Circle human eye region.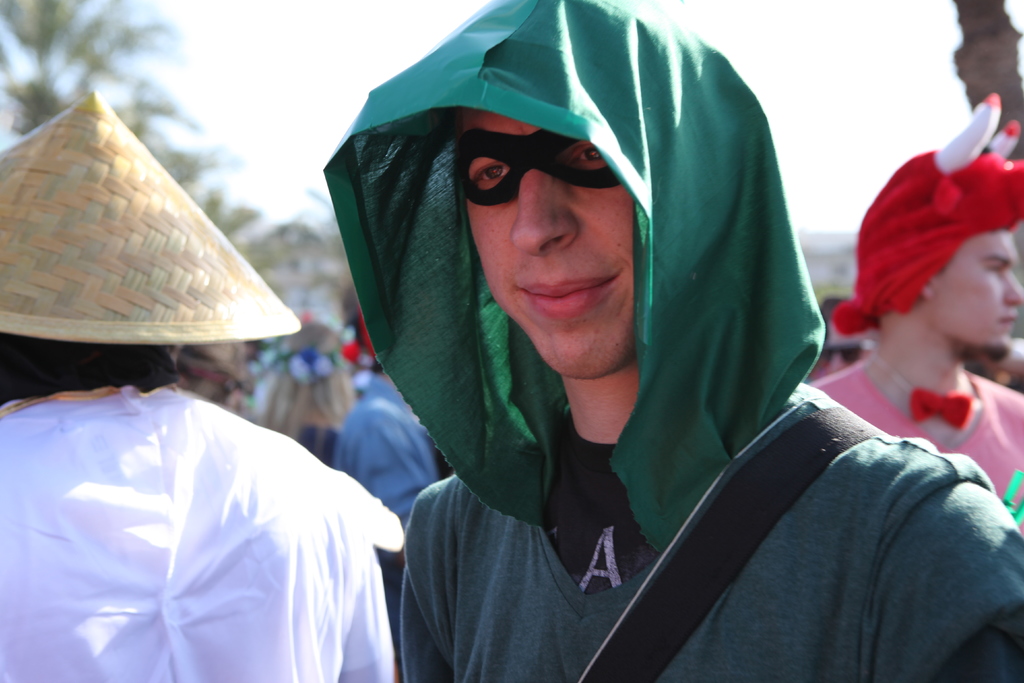
Region: [x1=560, y1=136, x2=607, y2=174].
